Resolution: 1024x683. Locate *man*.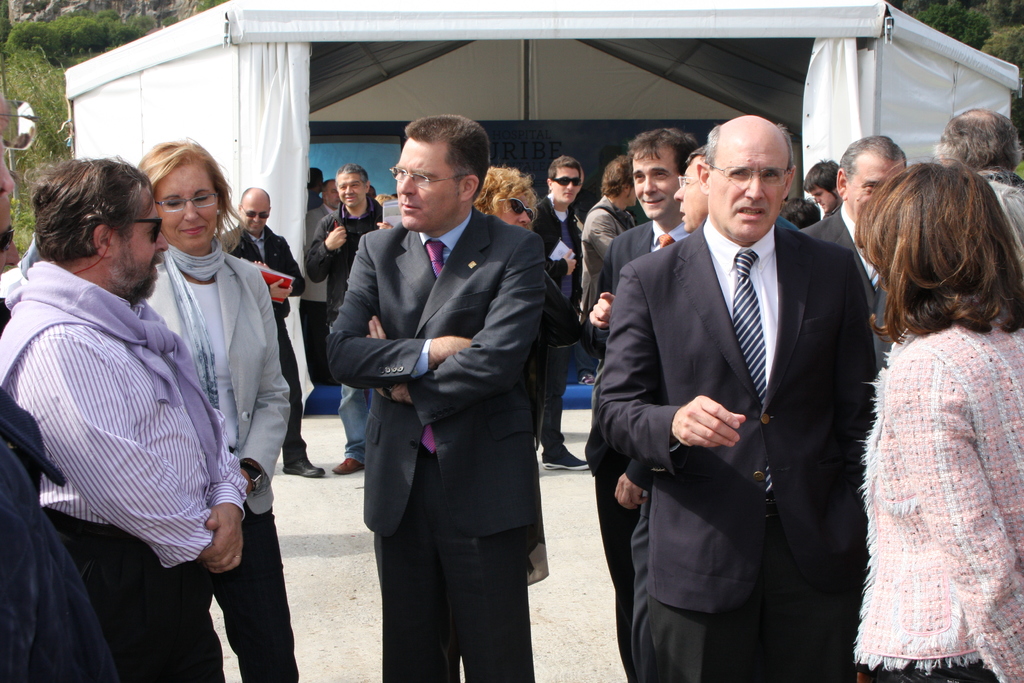
<region>573, 108, 882, 682</region>.
